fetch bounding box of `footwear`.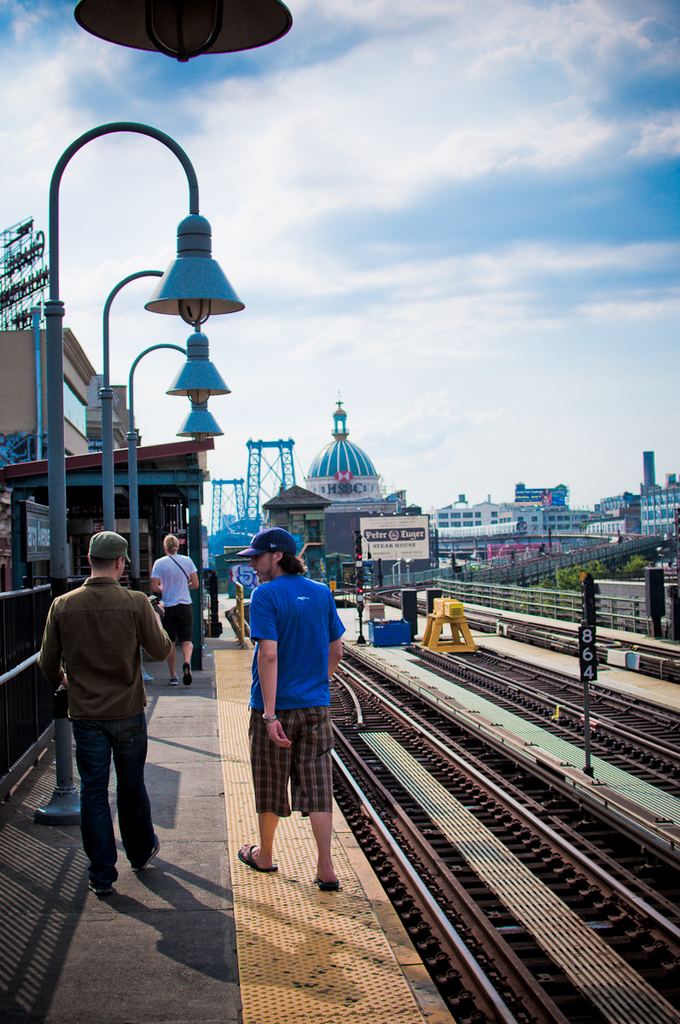
Bbox: detection(317, 876, 338, 890).
